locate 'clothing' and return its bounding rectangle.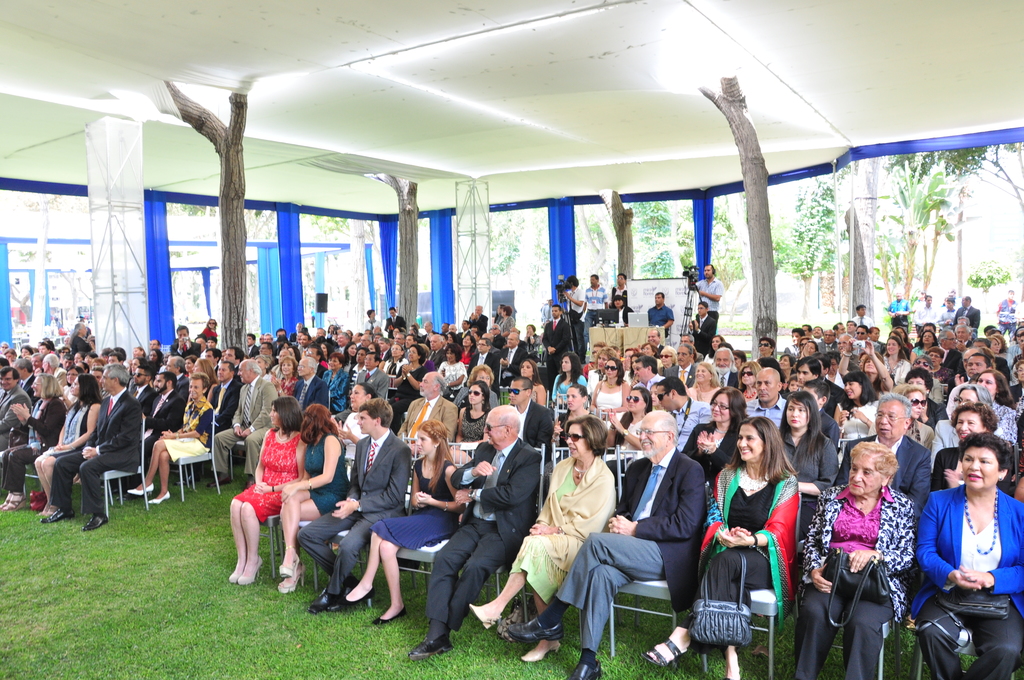
left=924, top=398, right=952, bottom=425.
